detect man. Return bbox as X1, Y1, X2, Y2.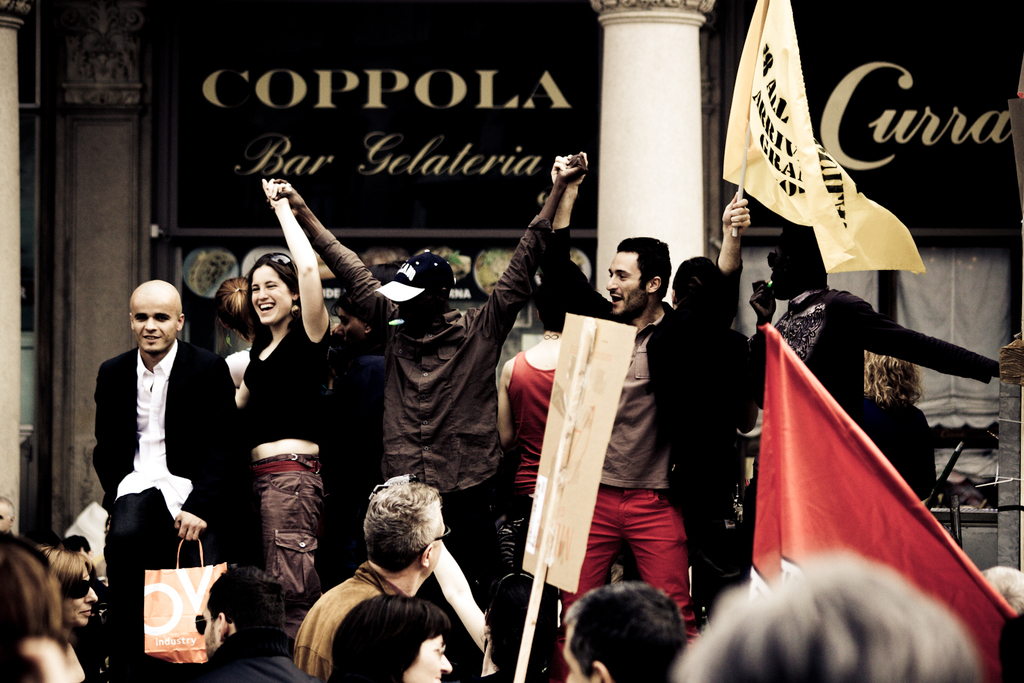
554, 154, 751, 682.
